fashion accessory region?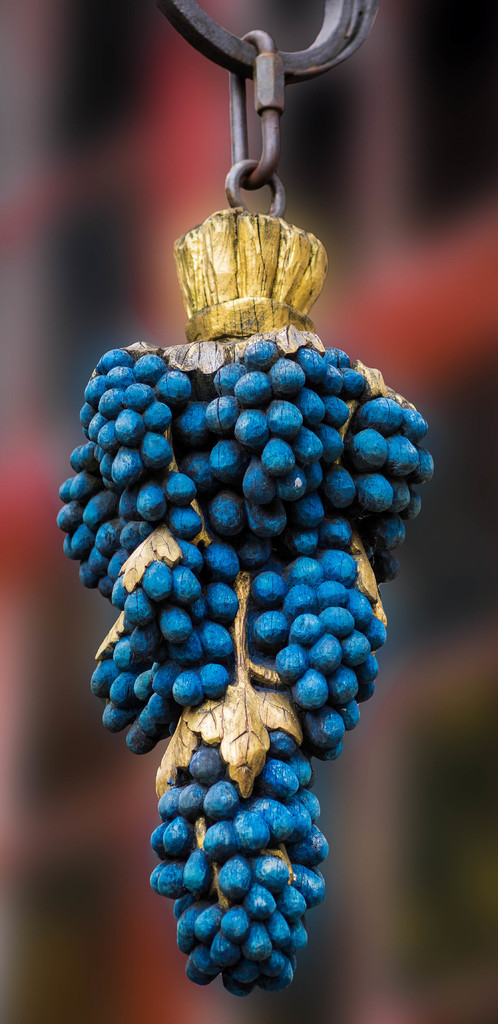
rect(56, 29, 429, 1002)
